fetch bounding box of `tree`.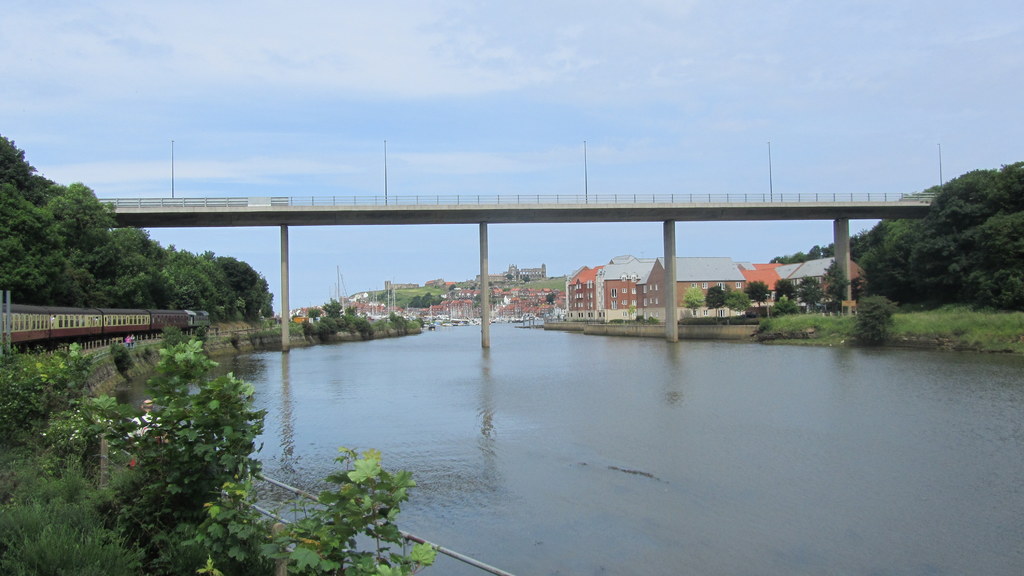
Bbox: box=[47, 183, 112, 261].
